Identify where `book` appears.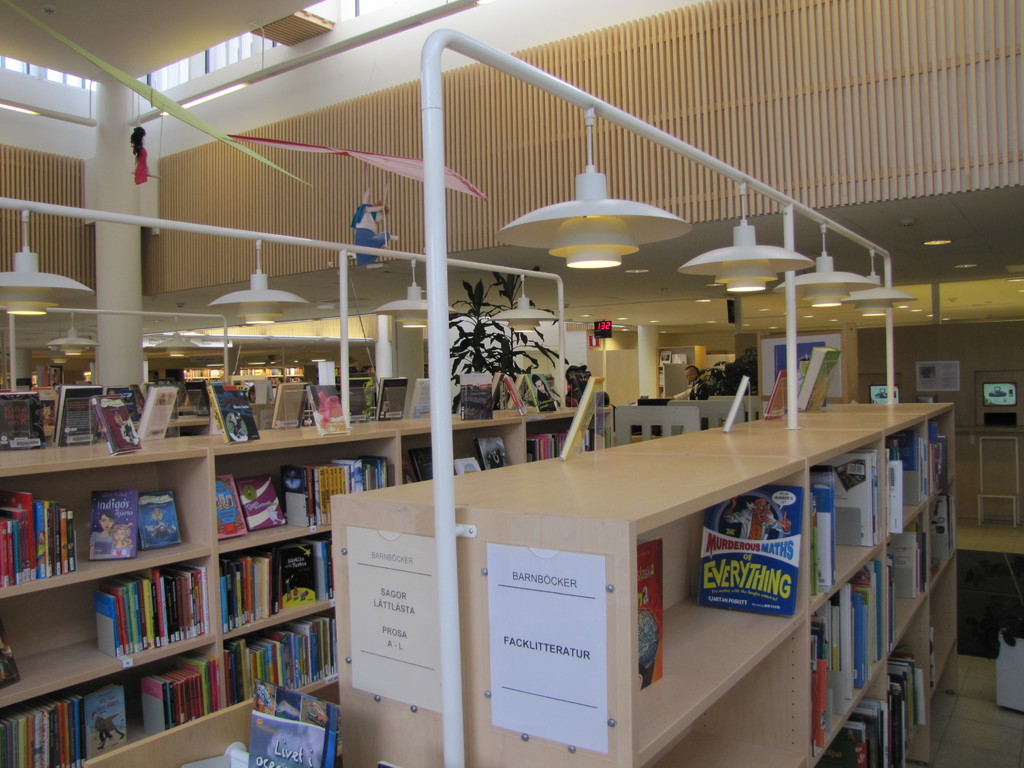
Appears at region(635, 535, 664, 695).
